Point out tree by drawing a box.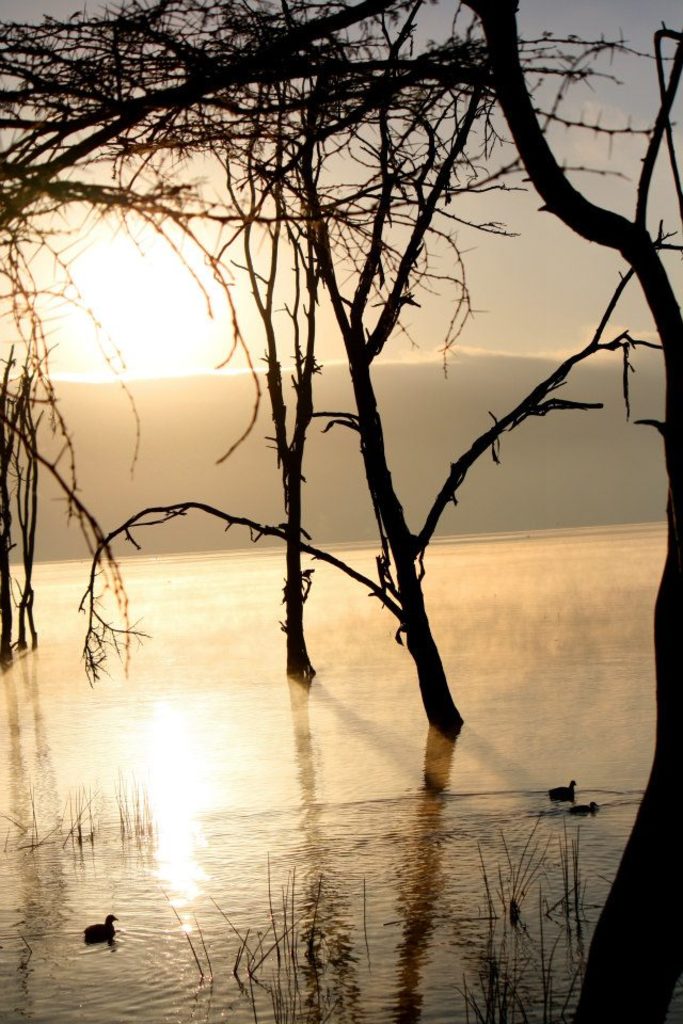
detection(0, 115, 37, 665).
